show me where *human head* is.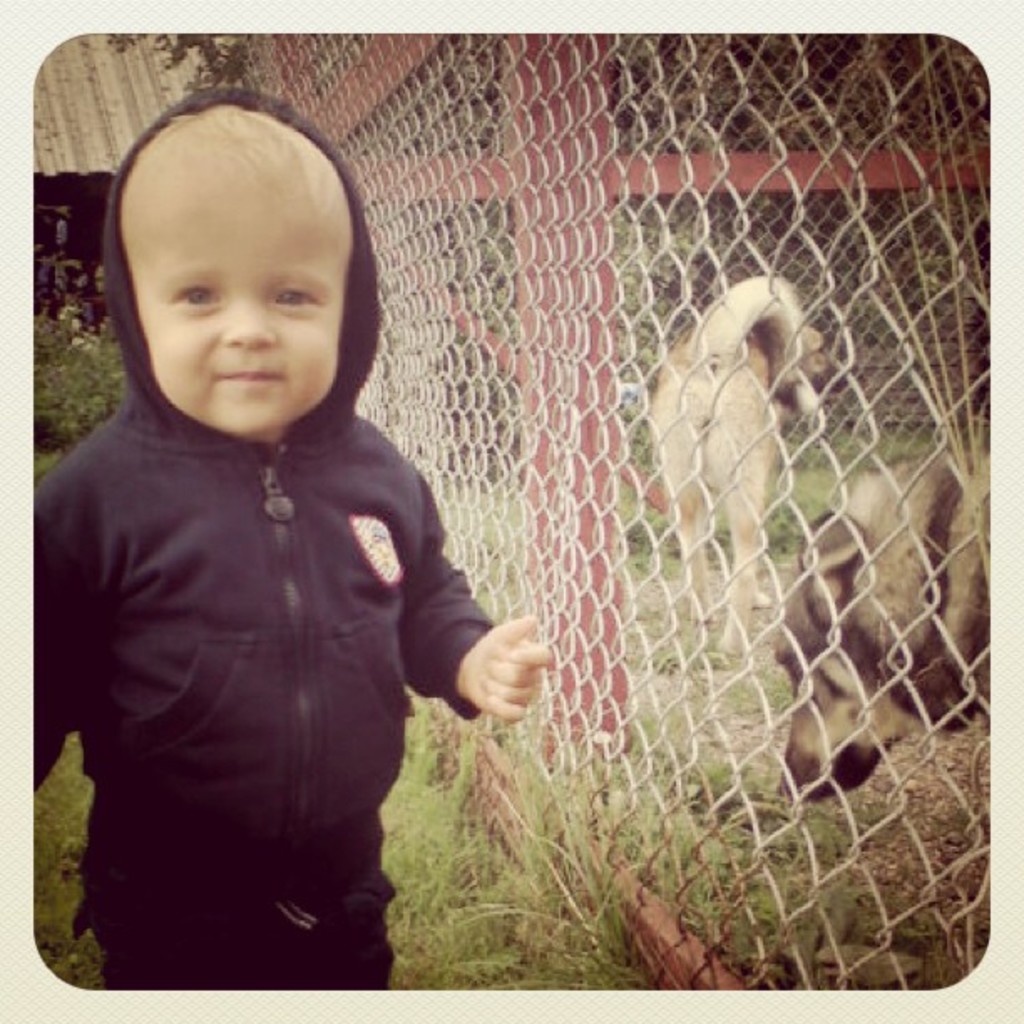
*human head* is at 87,100,387,495.
